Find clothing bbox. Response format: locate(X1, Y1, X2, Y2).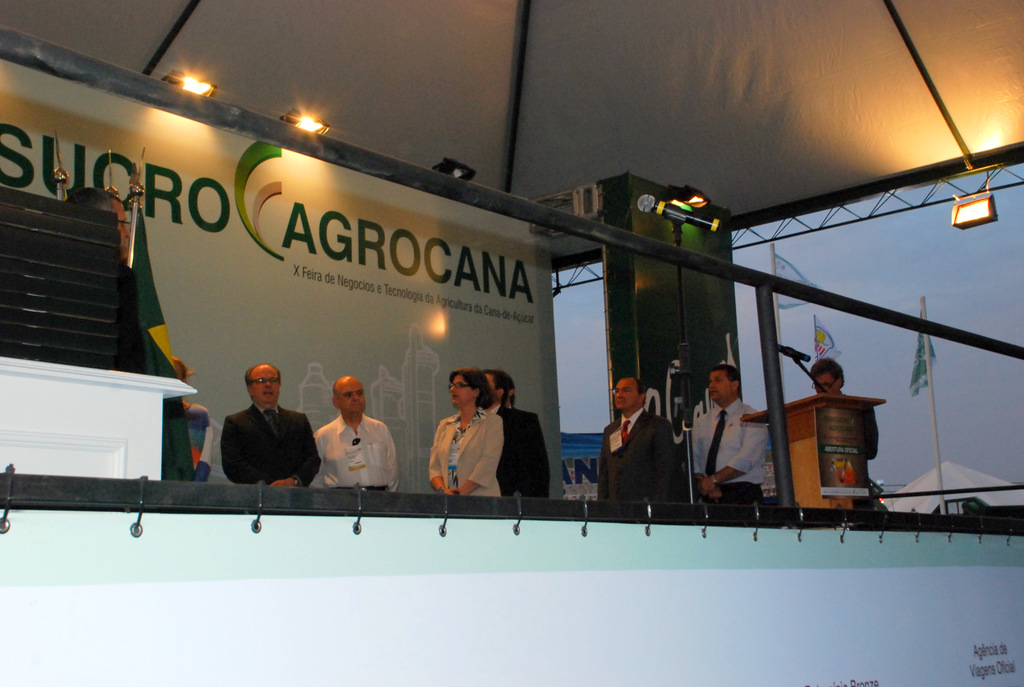
locate(427, 407, 506, 496).
